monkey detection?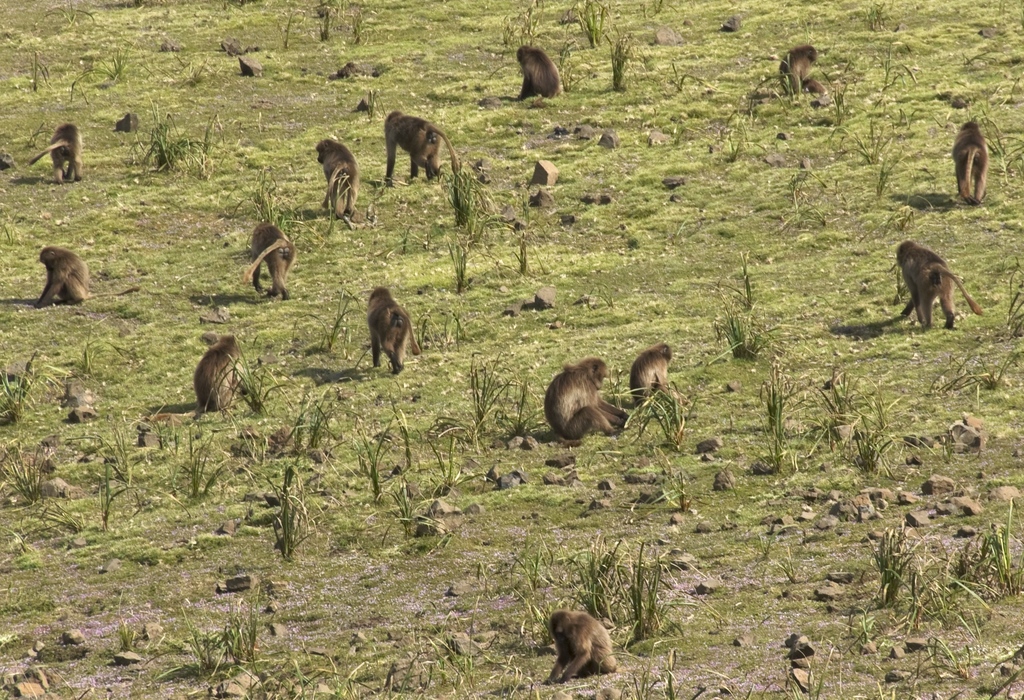
x1=386 y1=106 x2=458 y2=183
